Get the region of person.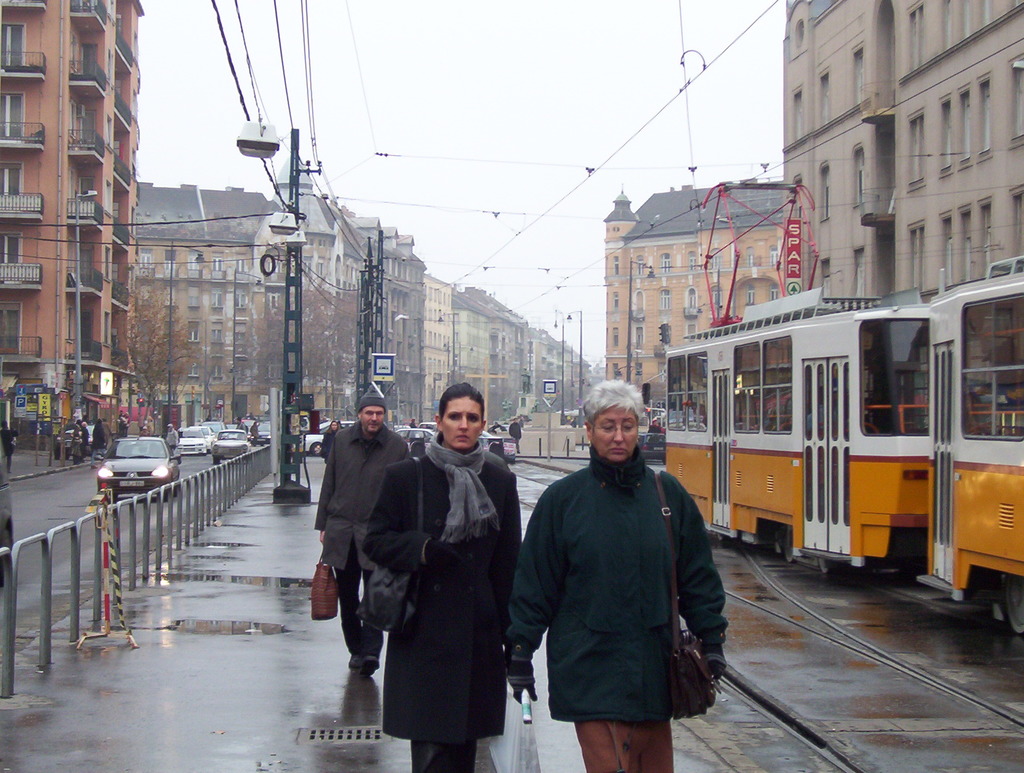
(x1=504, y1=381, x2=731, y2=769).
